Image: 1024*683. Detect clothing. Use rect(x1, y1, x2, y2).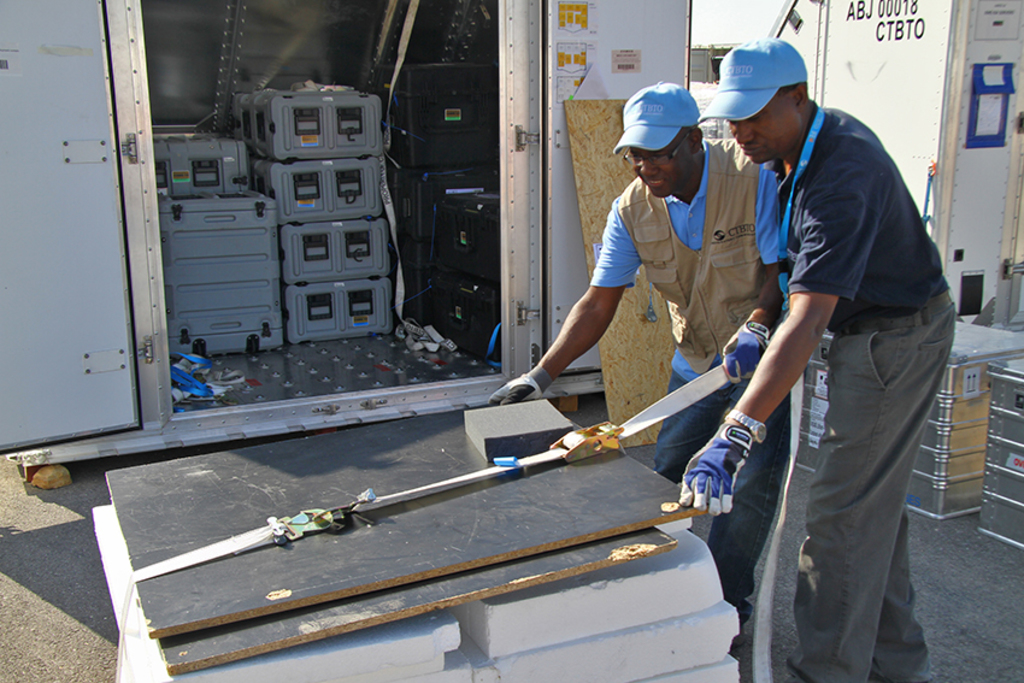
rect(590, 136, 794, 624).
